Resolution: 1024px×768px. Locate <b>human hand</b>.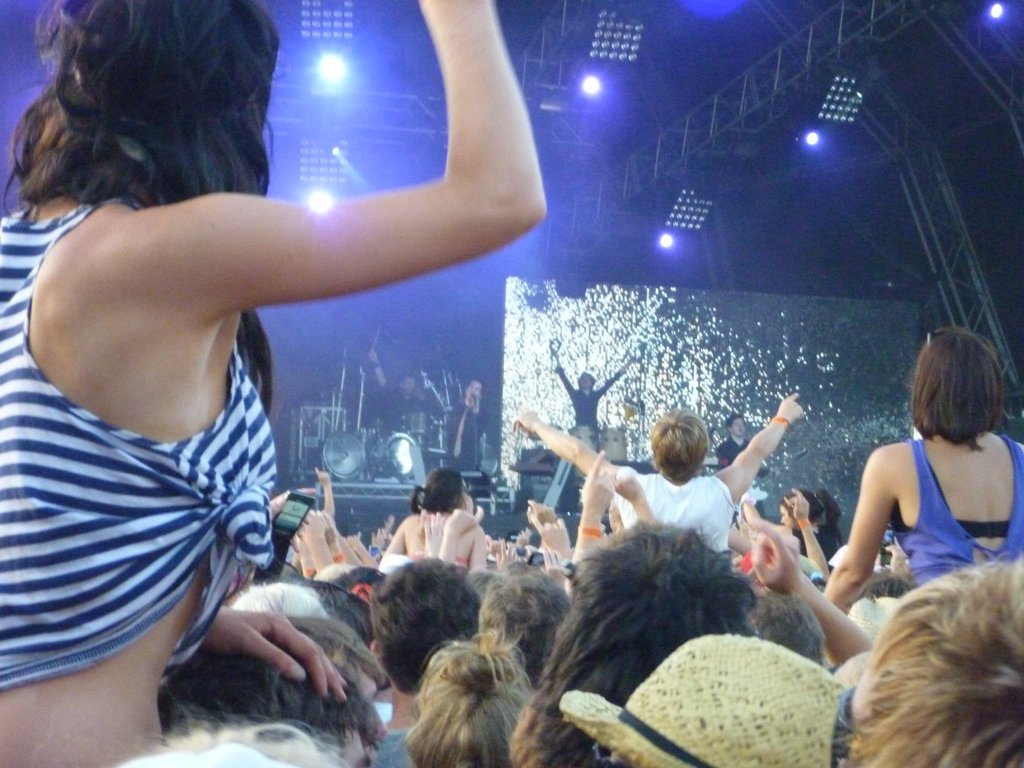
<box>541,544,566,588</box>.
